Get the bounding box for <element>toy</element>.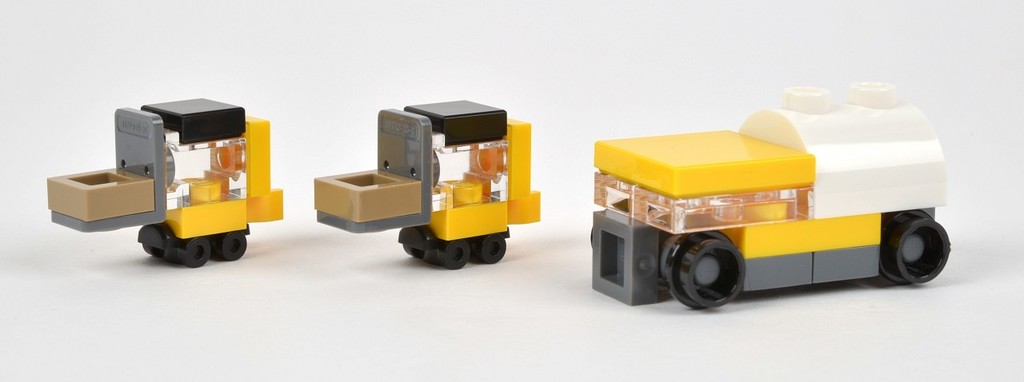
rect(314, 99, 542, 269).
